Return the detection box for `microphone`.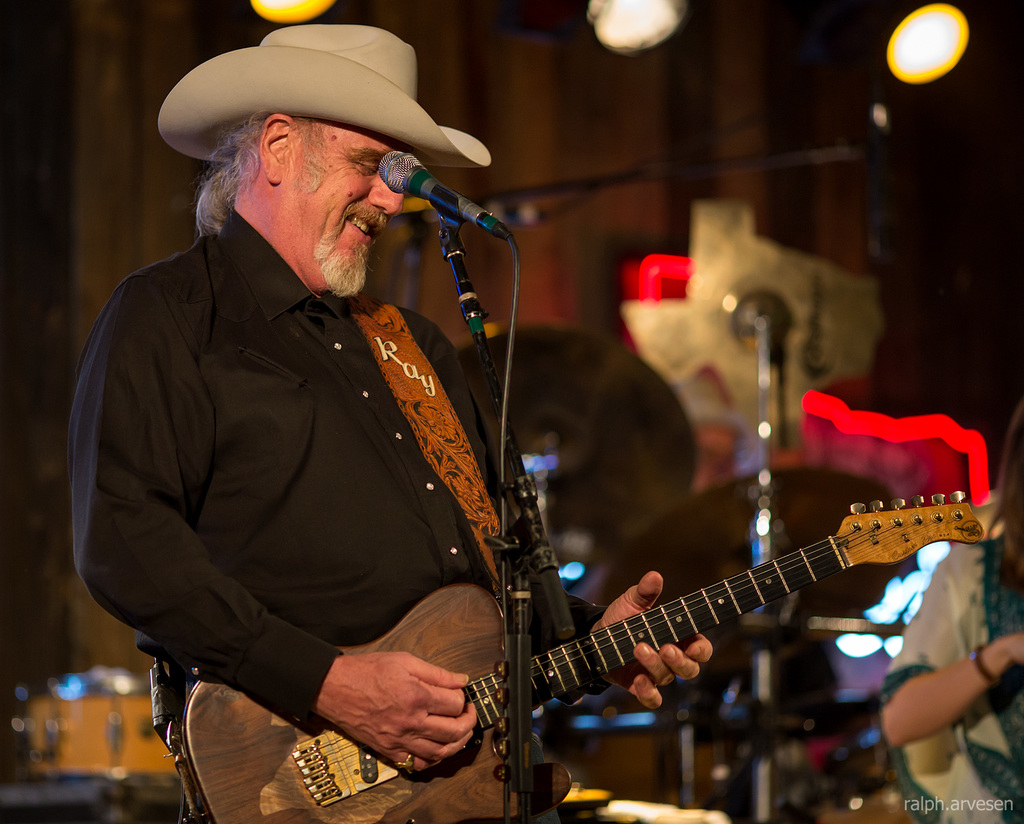
(left=378, top=148, right=486, bottom=225).
